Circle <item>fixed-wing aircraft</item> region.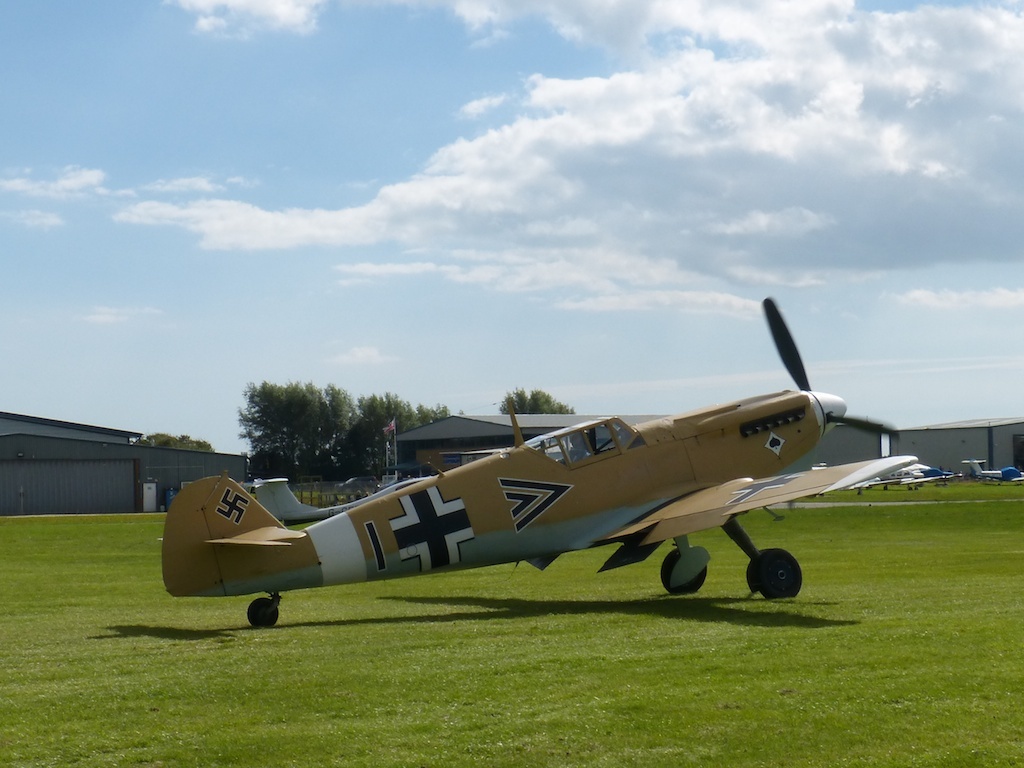
Region: 960/456/1023/485.
